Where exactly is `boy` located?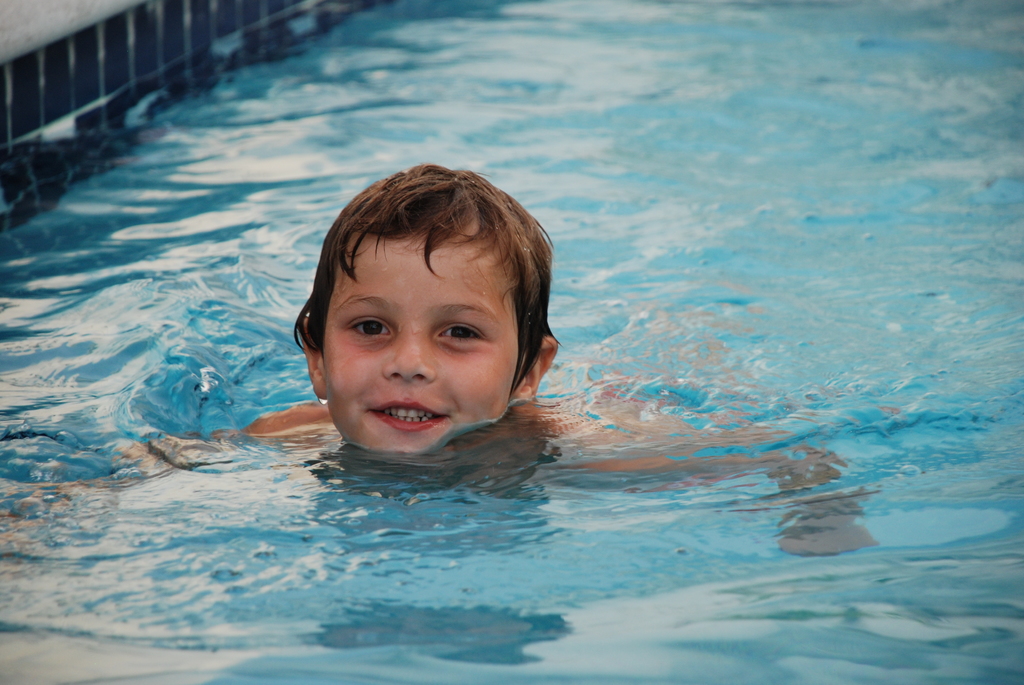
Its bounding box is 0, 162, 840, 515.
